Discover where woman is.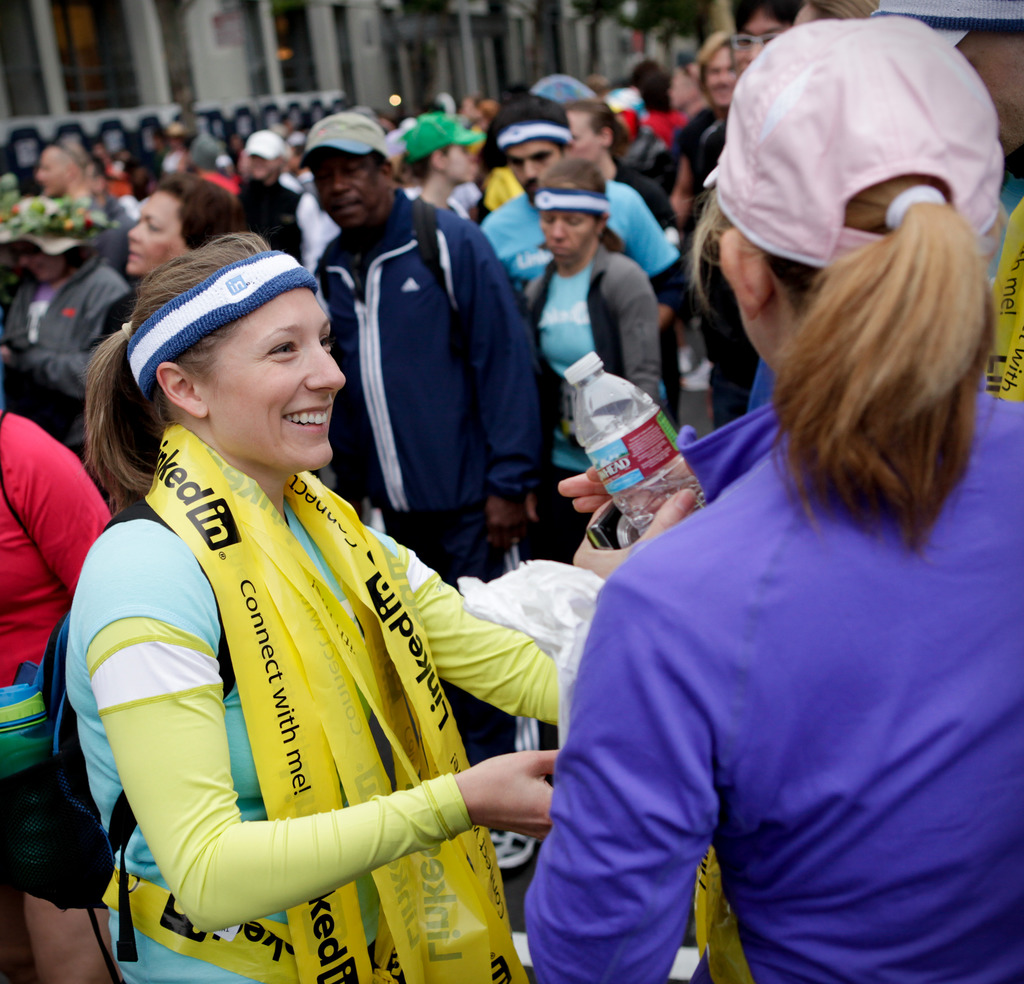
Discovered at [0, 198, 130, 451].
